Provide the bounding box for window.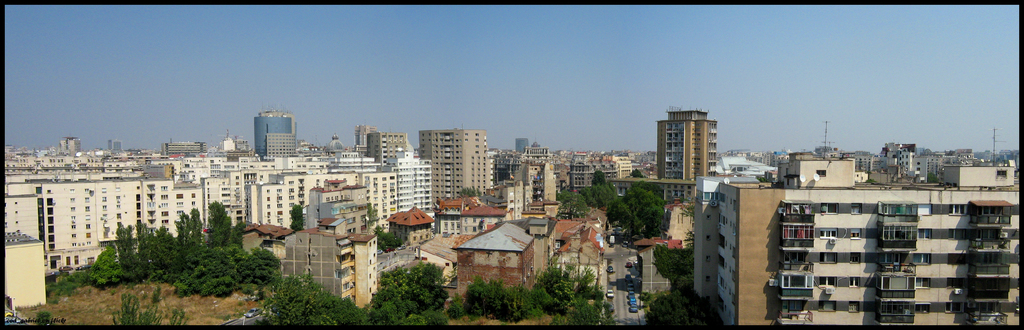
locate(819, 252, 835, 261).
